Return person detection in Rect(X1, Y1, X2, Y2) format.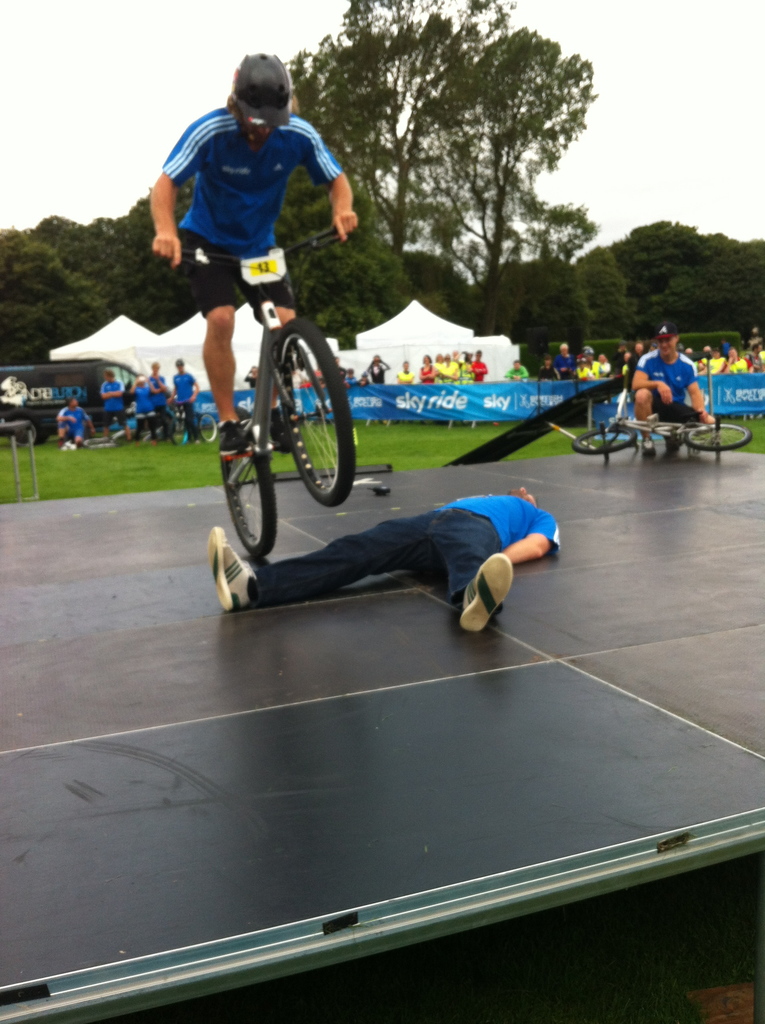
Rect(613, 342, 624, 383).
